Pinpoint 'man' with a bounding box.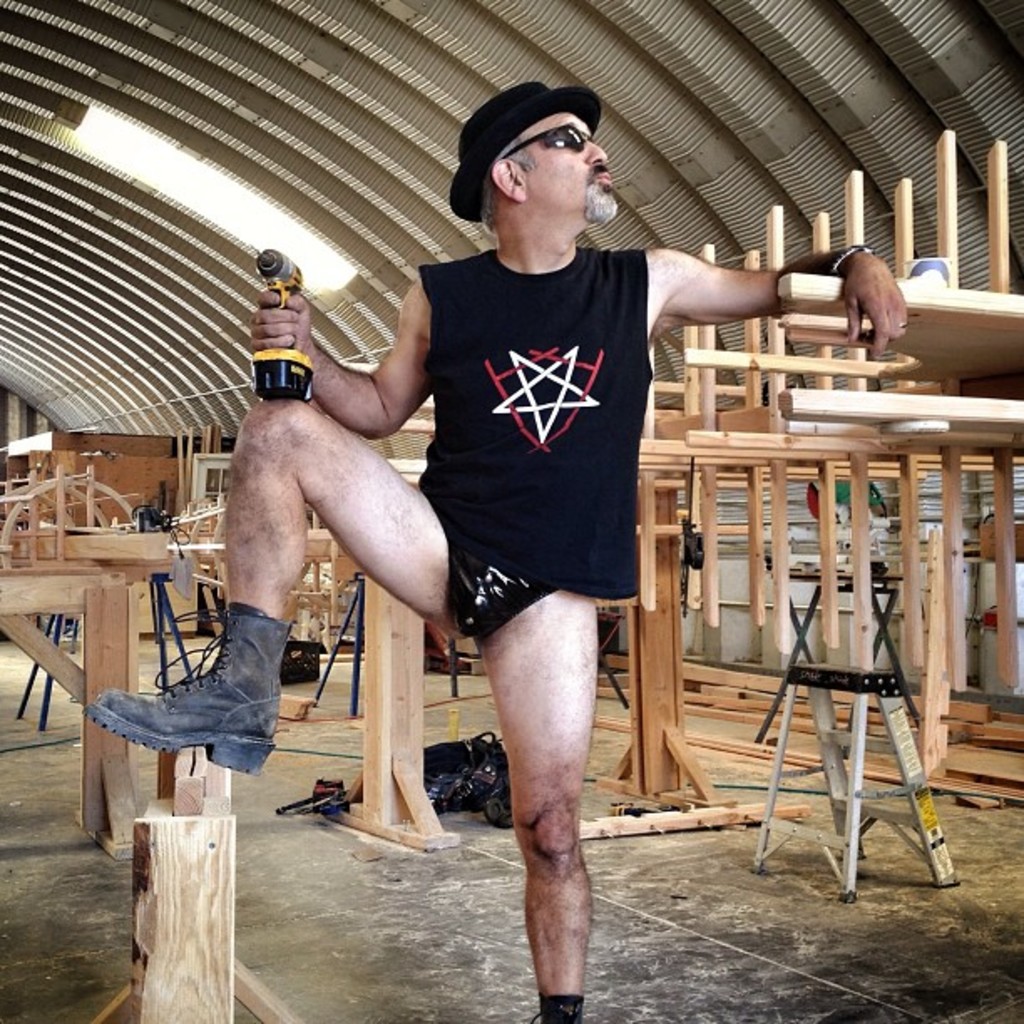
pyautogui.locateOnScreen(89, 77, 904, 1022).
